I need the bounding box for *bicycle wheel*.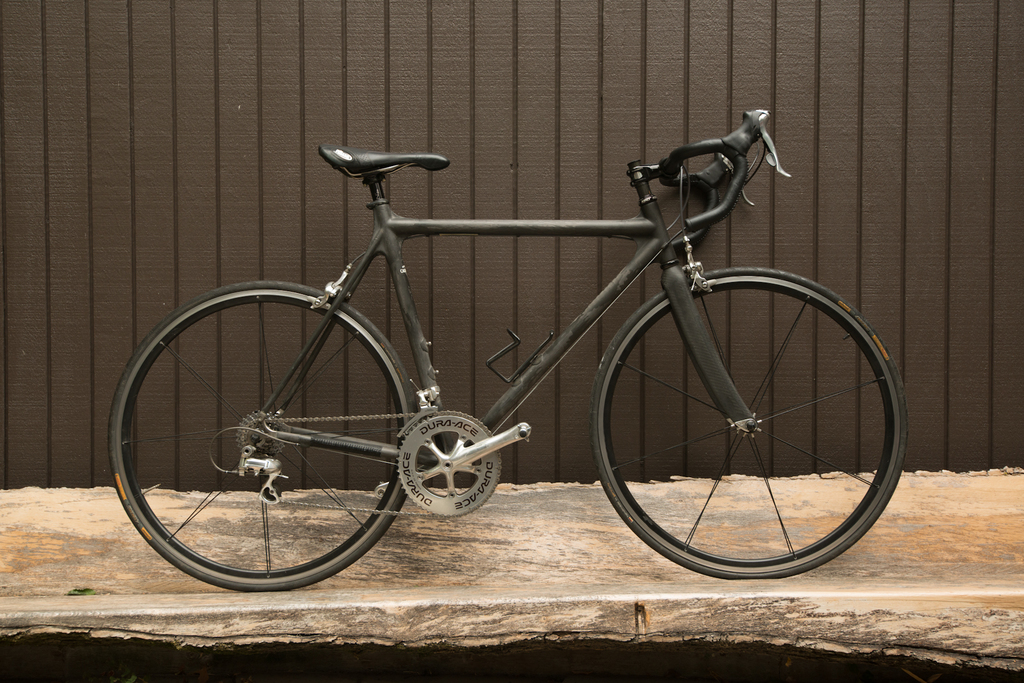
Here it is: {"left": 586, "top": 266, "right": 906, "bottom": 579}.
